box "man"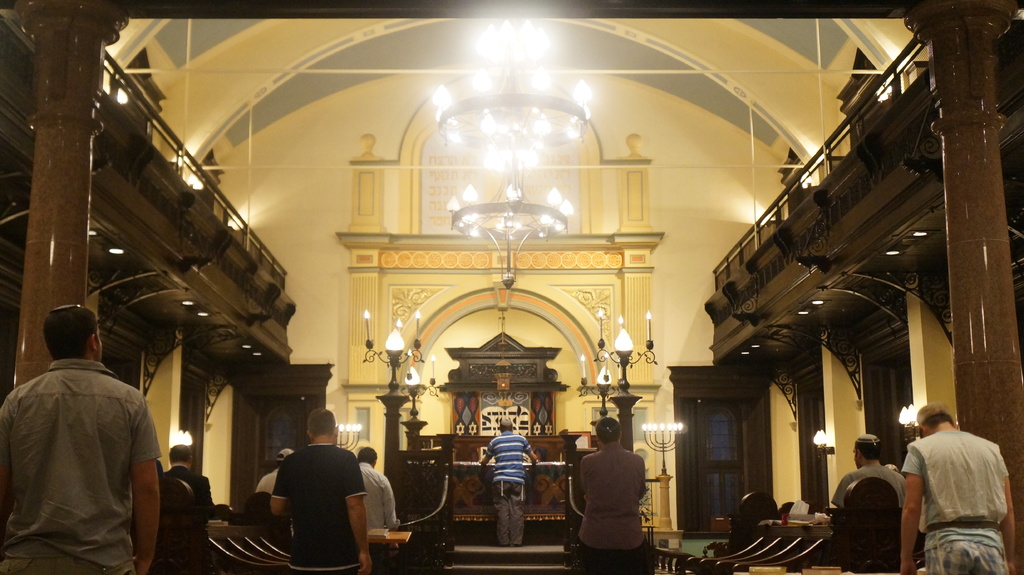
bbox=(255, 447, 299, 493)
